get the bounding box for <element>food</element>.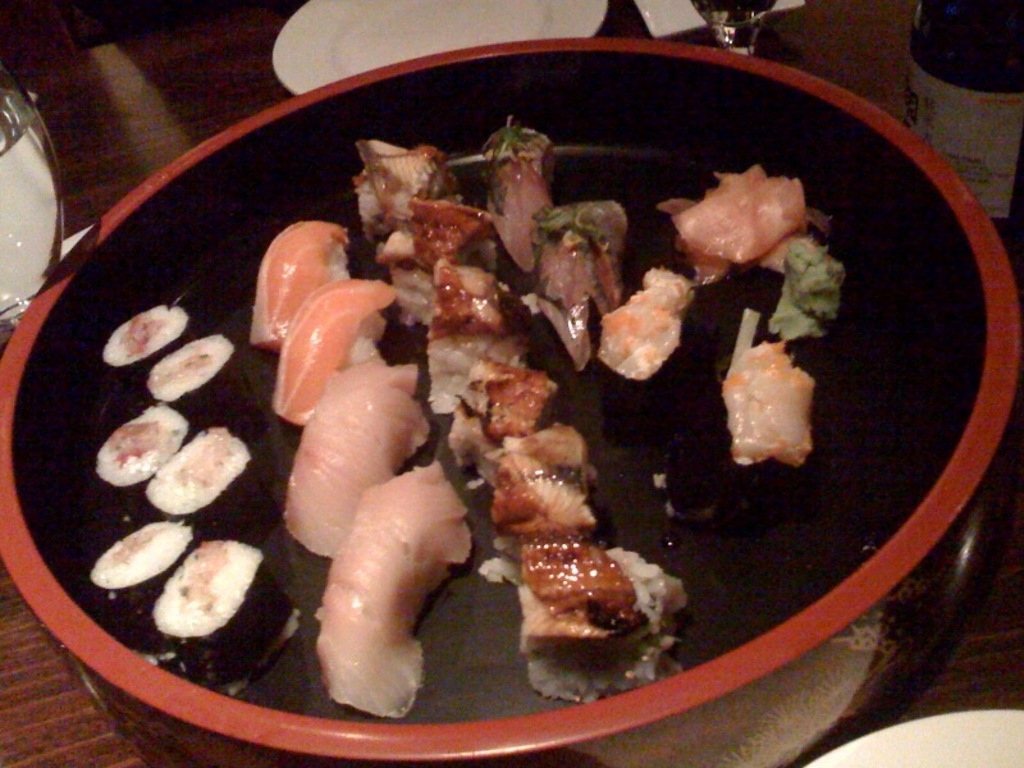
{"x1": 767, "y1": 239, "x2": 846, "y2": 338}.
